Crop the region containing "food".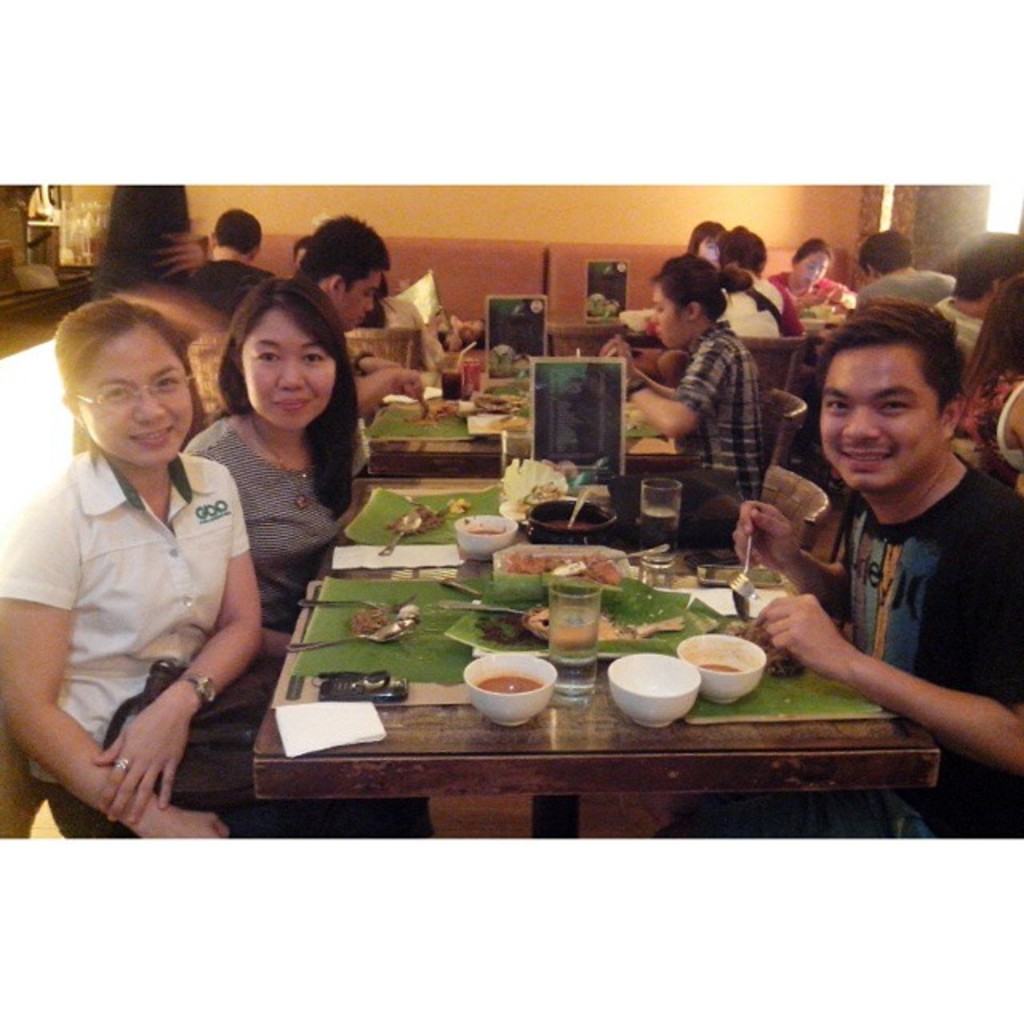
Crop region: region(525, 598, 624, 645).
